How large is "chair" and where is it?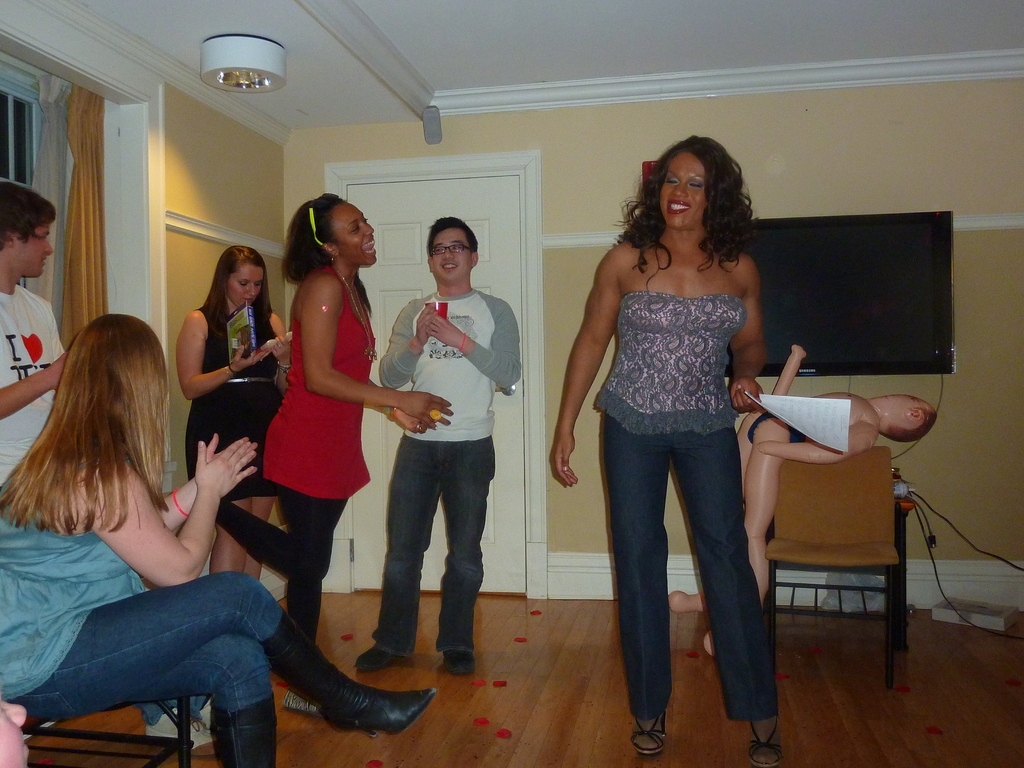
Bounding box: [756,393,929,684].
